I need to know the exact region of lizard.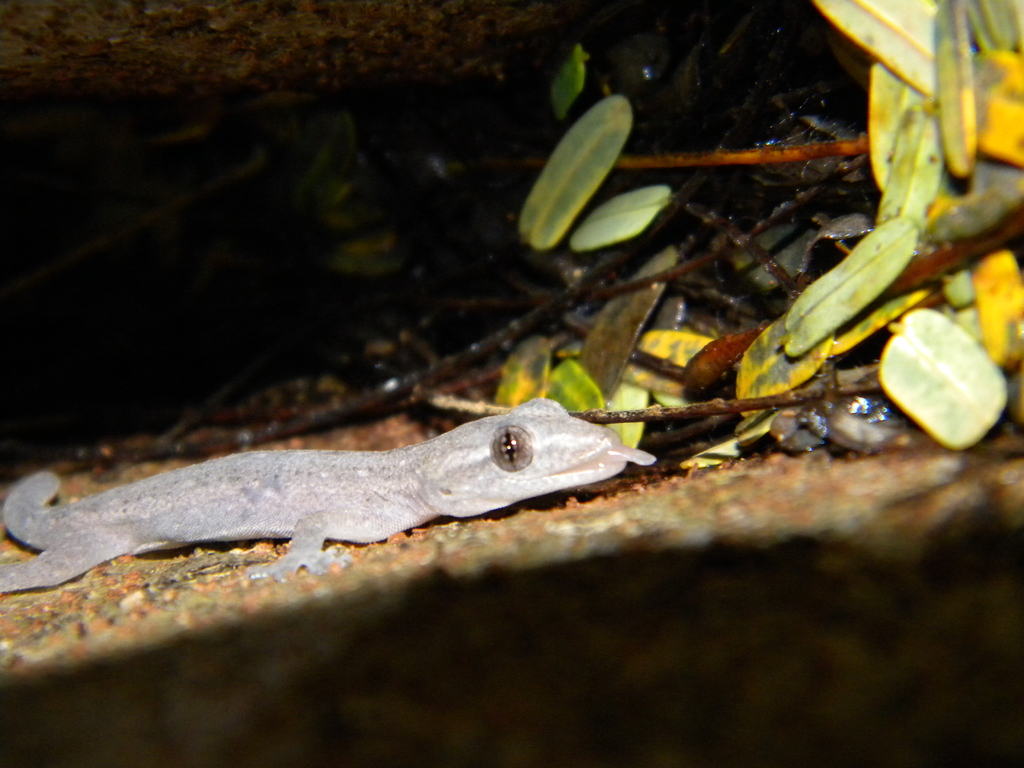
Region: {"left": 24, "top": 408, "right": 659, "bottom": 617}.
